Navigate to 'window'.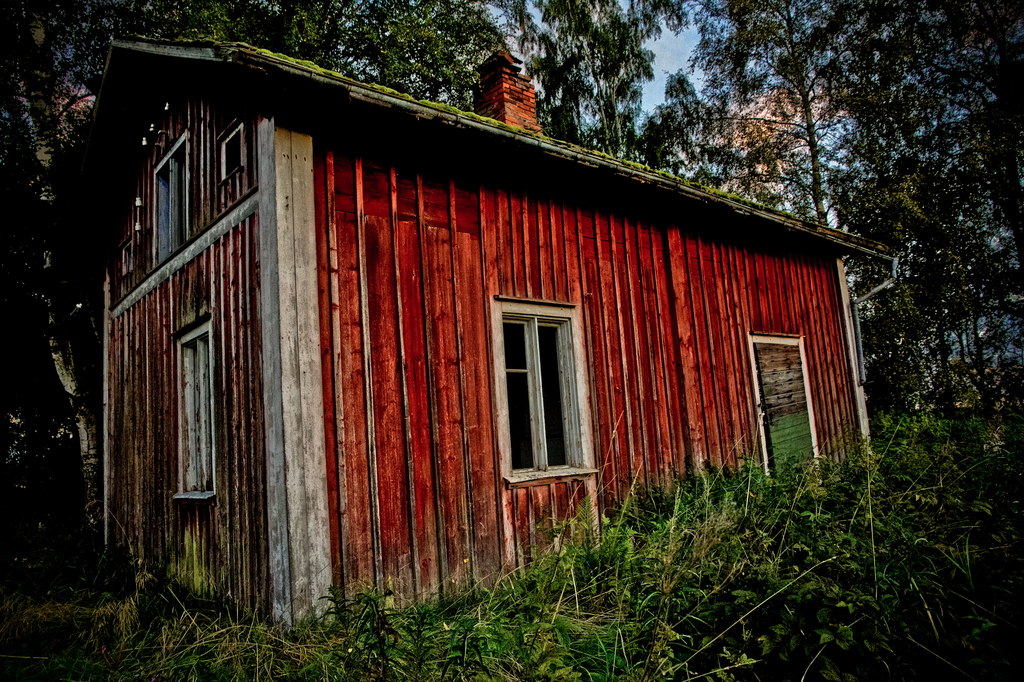
Navigation target: x1=171, y1=310, x2=216, y2=505.
